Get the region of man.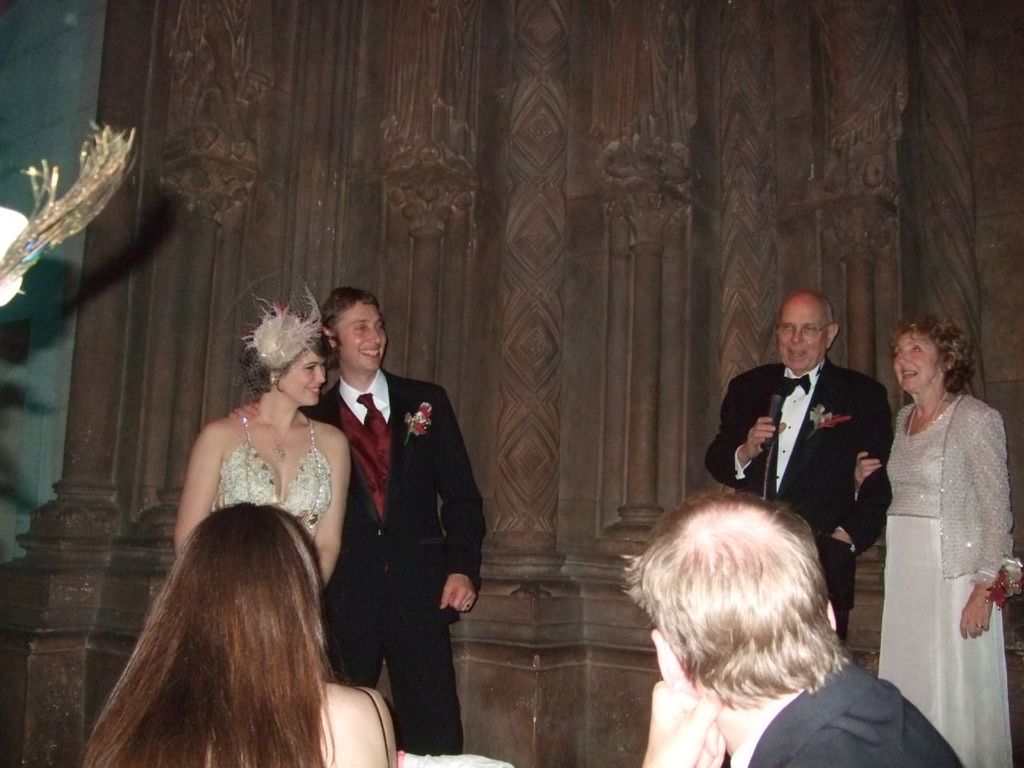
{"left": 698, "top": 296, "right": 895, "bottom": 668}.
